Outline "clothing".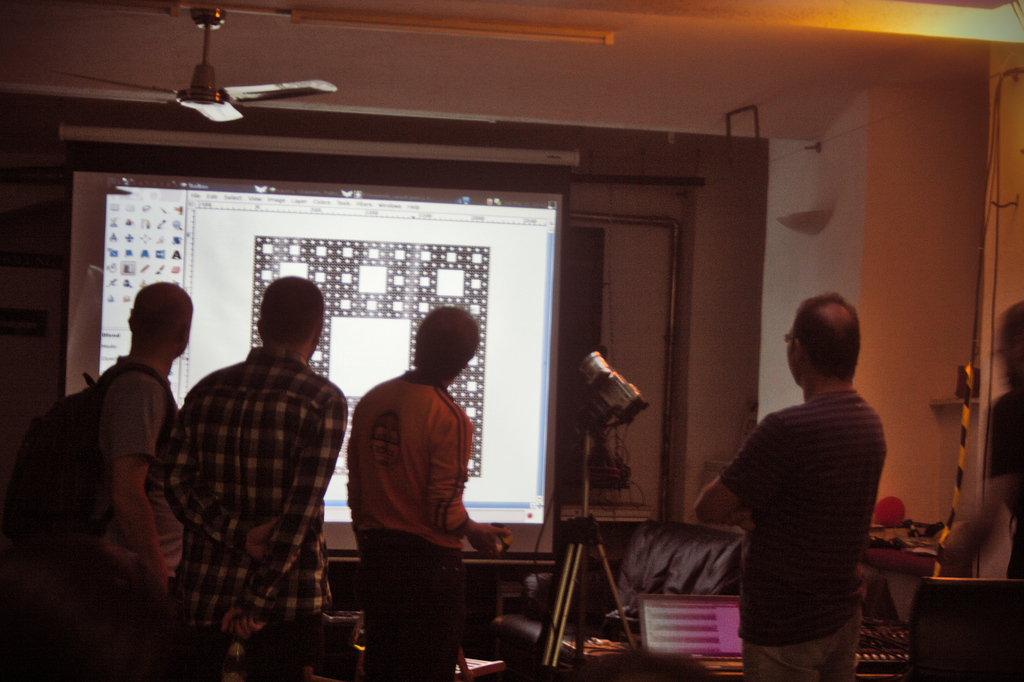
Outline: crop(710, 329, 897, 670).
